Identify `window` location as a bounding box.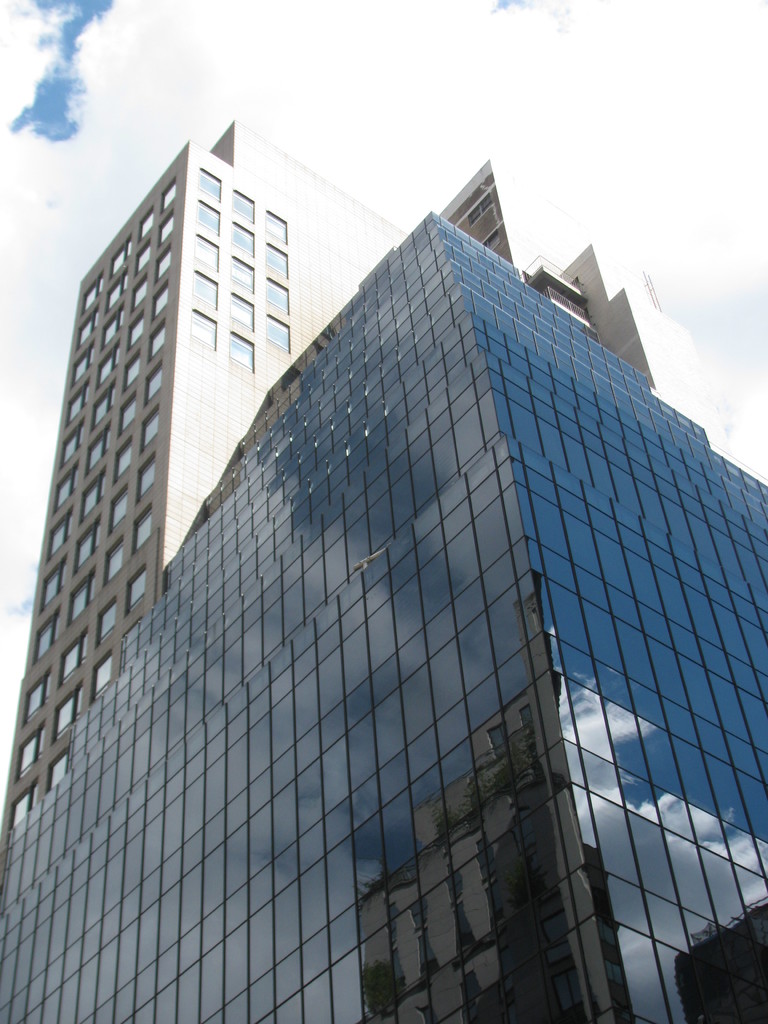
x1=480, y1=234, x2=497, y2=250.
